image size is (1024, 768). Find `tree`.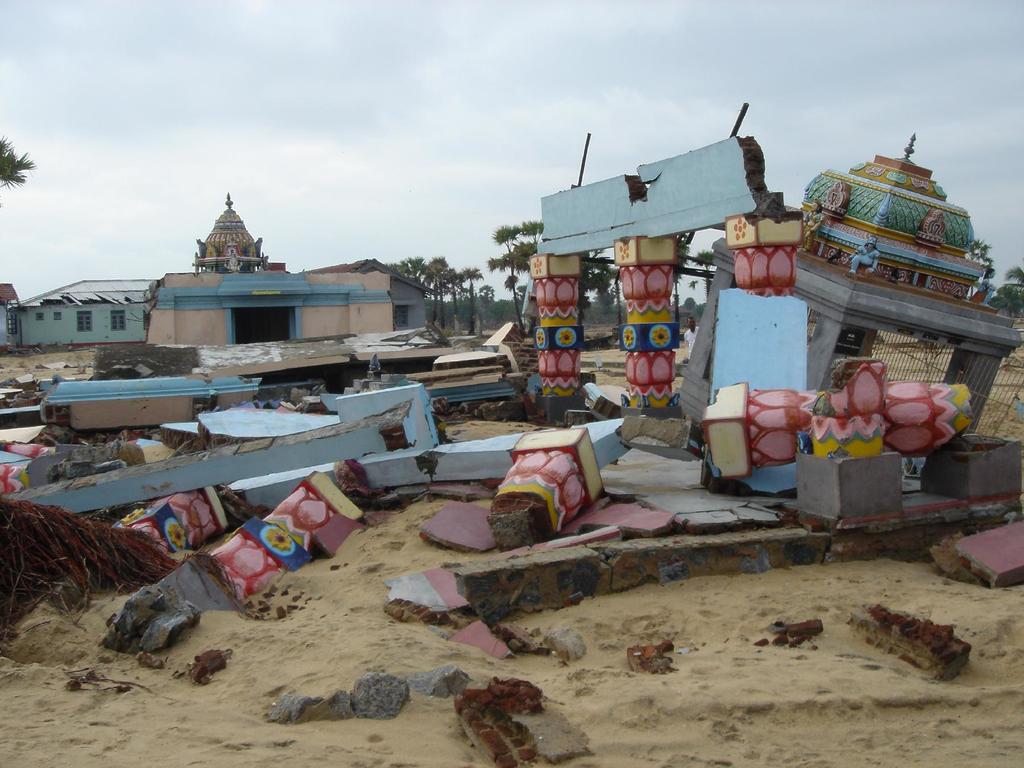
x1=0 y1=138 x2=29 y2=188.
